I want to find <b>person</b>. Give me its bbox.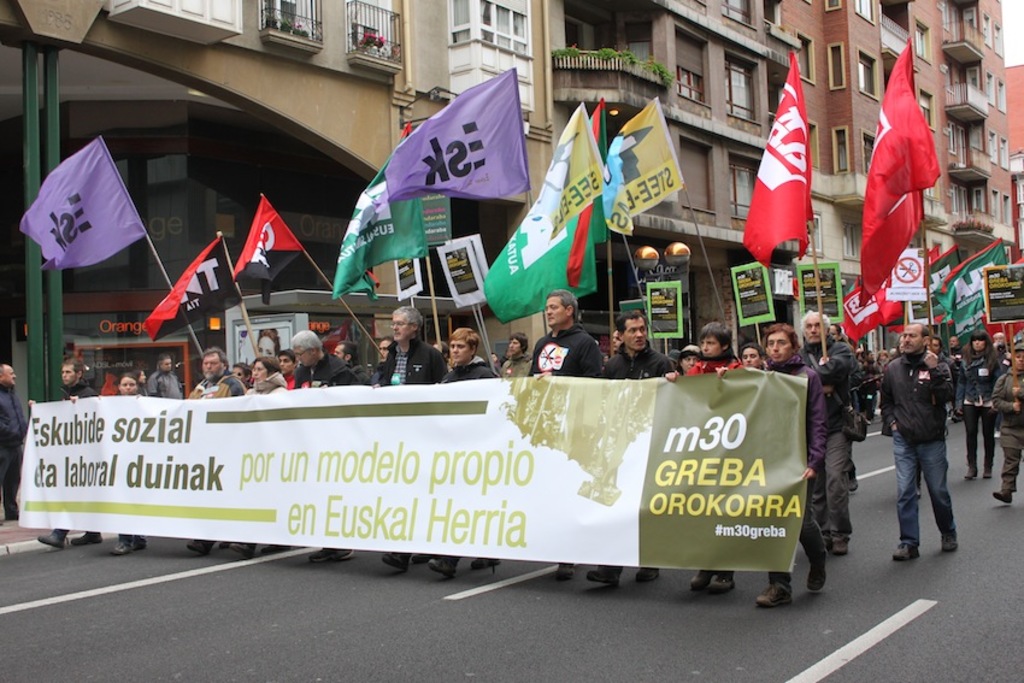
x1=602 y1=305 x2=679 y2=596.
